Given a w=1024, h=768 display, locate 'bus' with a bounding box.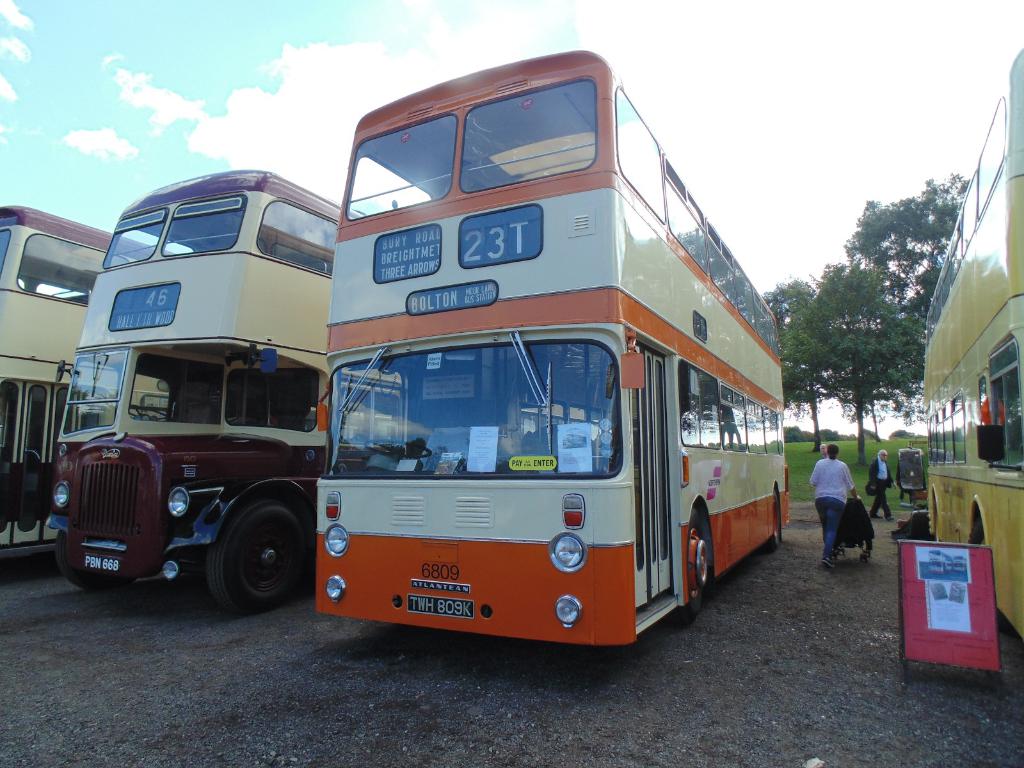
Located: bbox(314, 49, 788, 651).
